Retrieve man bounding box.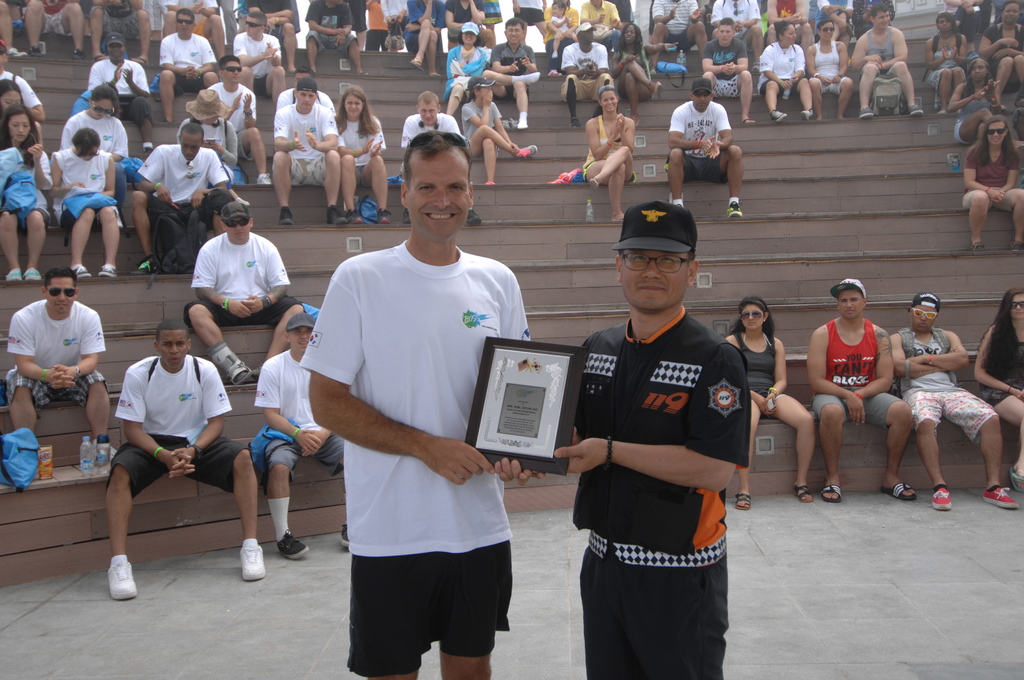
Bounding box: <region>182, 205, 305, 393</region>.
